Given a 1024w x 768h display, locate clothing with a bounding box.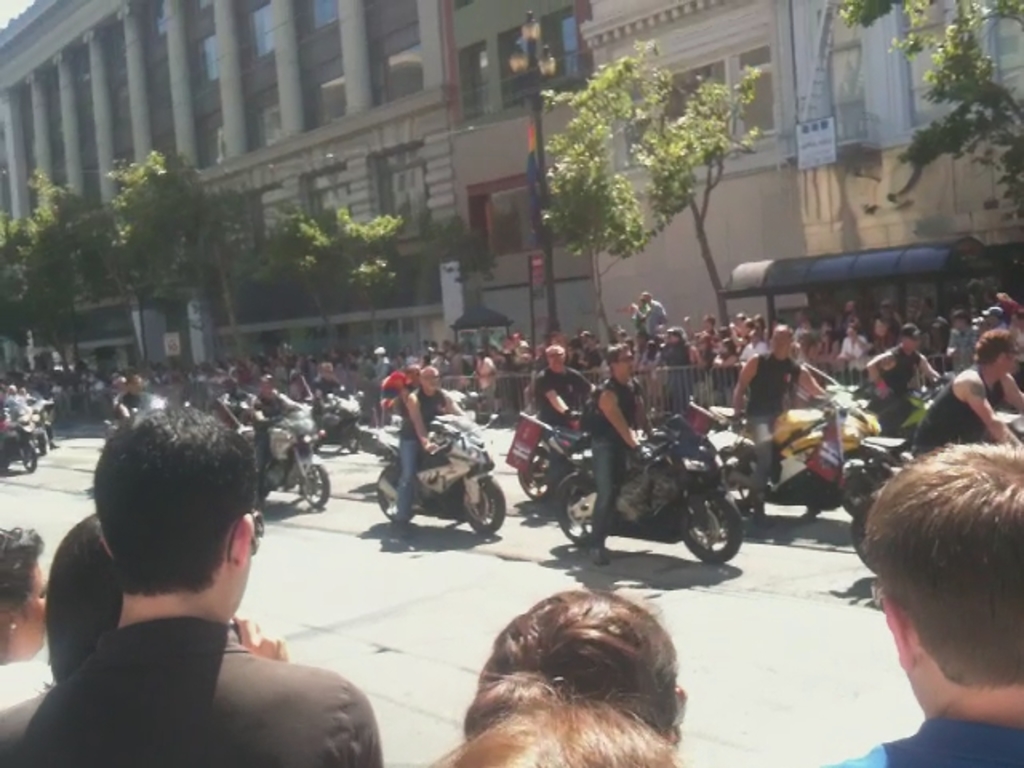
Located: bbox=[531, 368, 590, 430].
